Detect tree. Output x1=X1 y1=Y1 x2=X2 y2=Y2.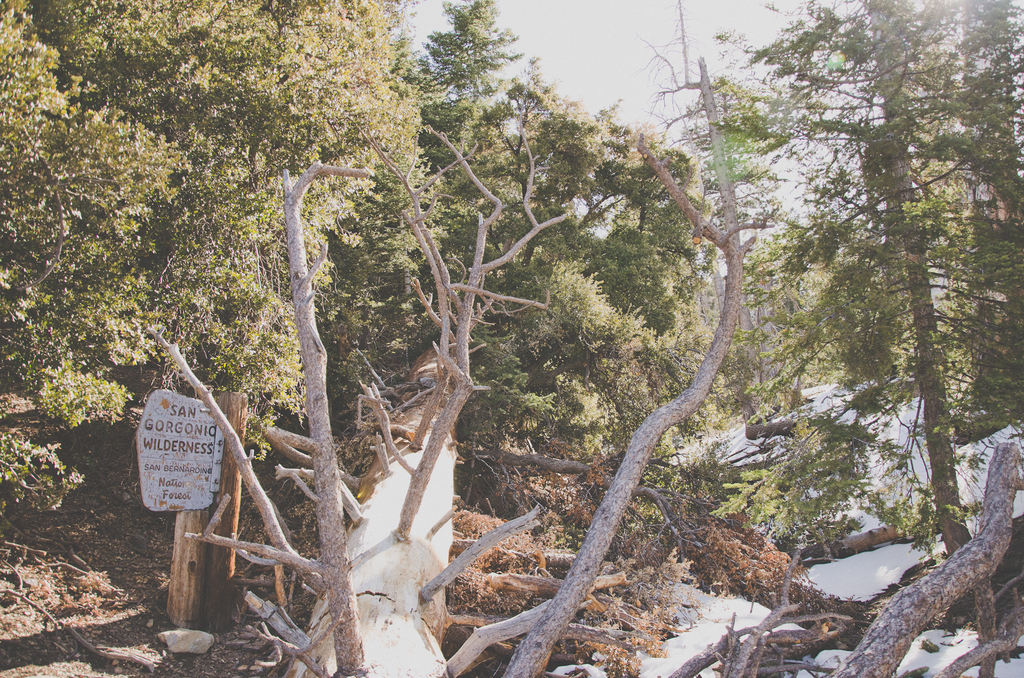
x1=636 y1=0 x2=1023 y2=677.
